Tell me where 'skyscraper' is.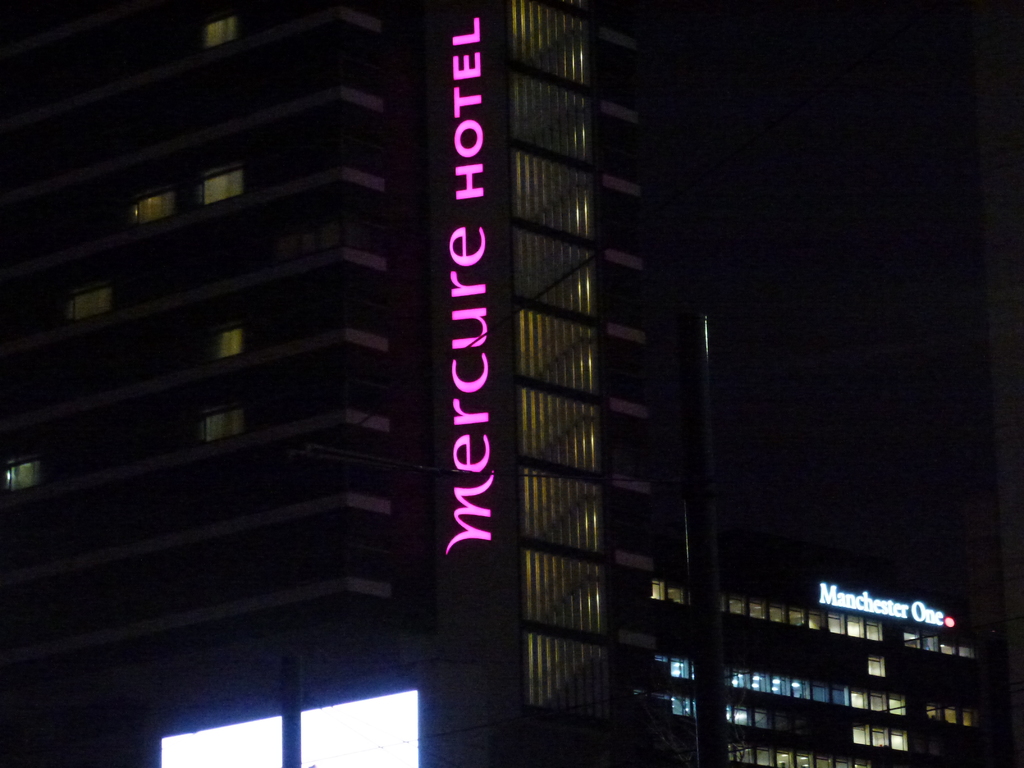
'skyscraper' is at <bbox>0, 0, 729, 767</bbox>.
